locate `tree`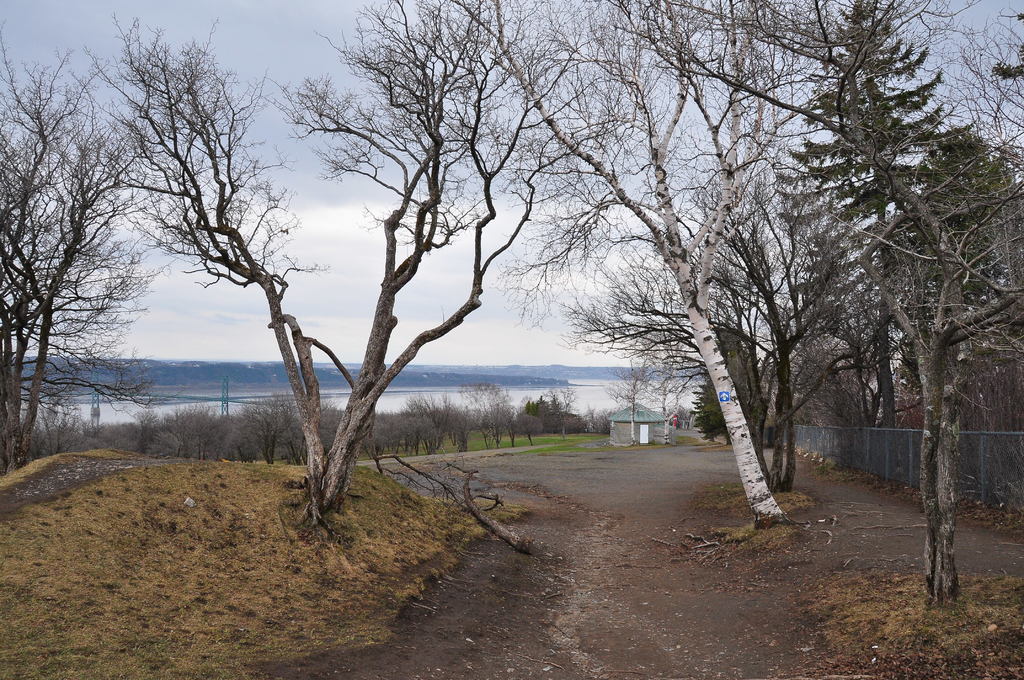
[567,15,857,451]
